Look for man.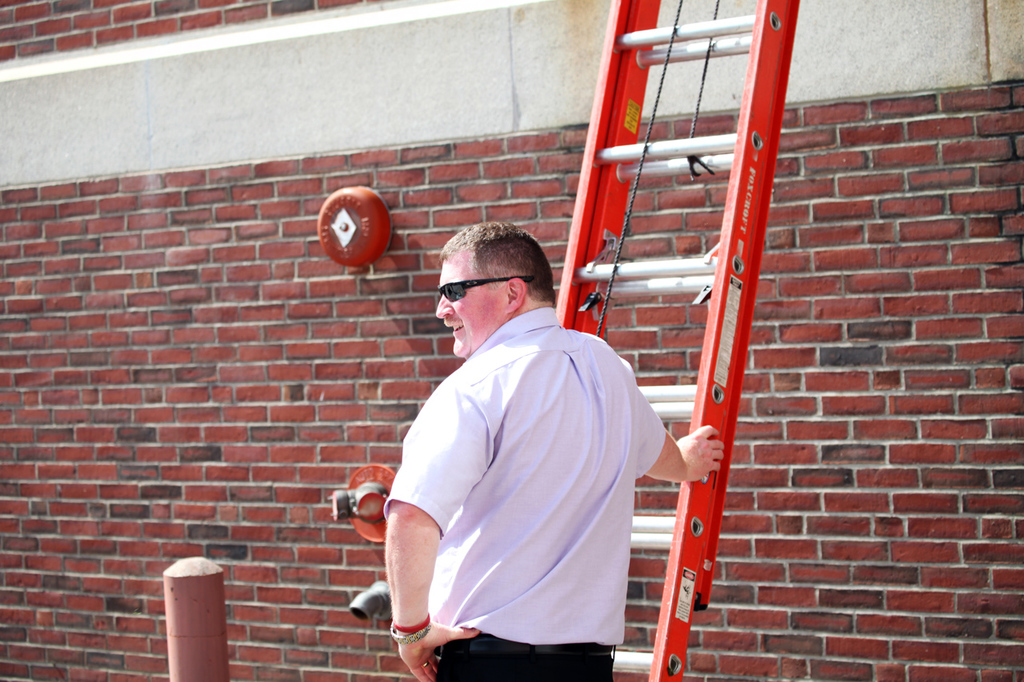
Found: 388,239,733,681.
